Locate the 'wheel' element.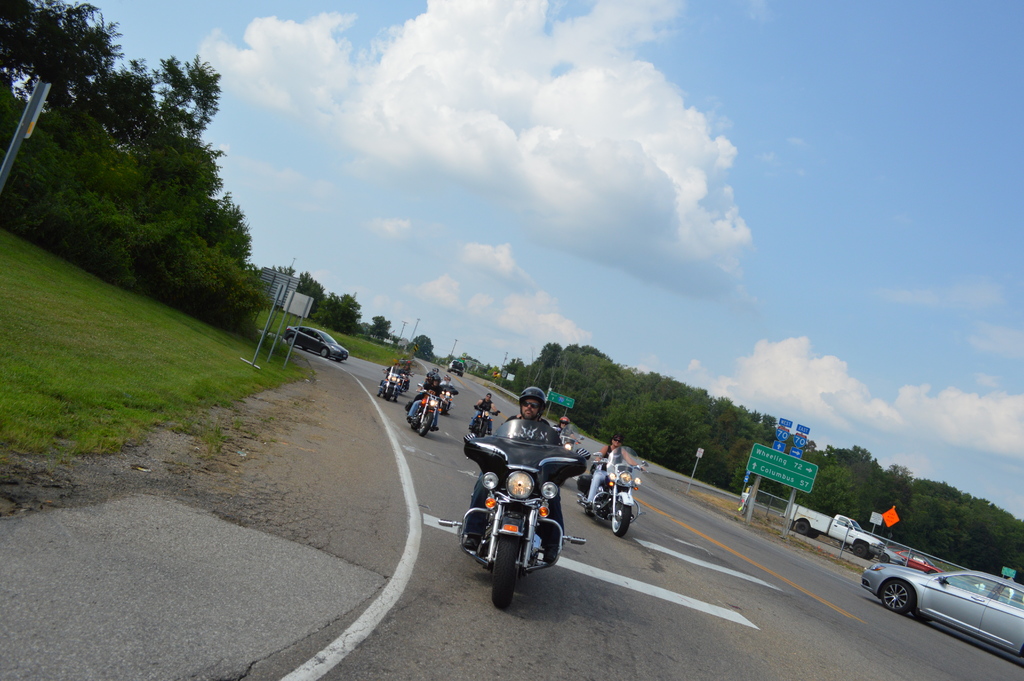
Element bbox: x1=882 y1=554 x2=888 y2=563.
